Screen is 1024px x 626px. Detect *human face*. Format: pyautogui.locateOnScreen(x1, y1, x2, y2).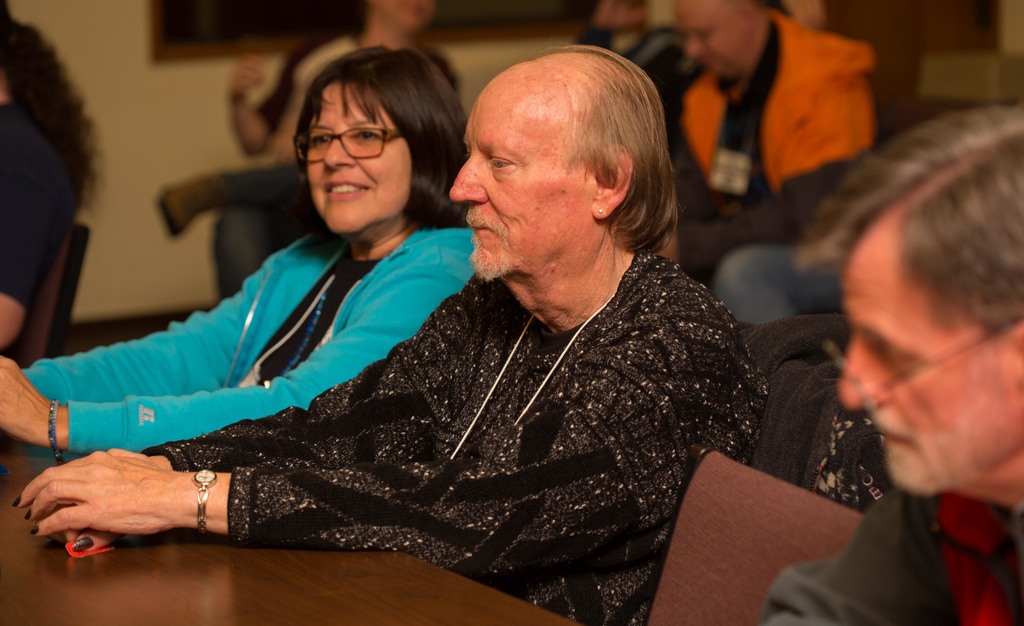
pyautogui.locateOnScreen(449, 107, 597, 284).
